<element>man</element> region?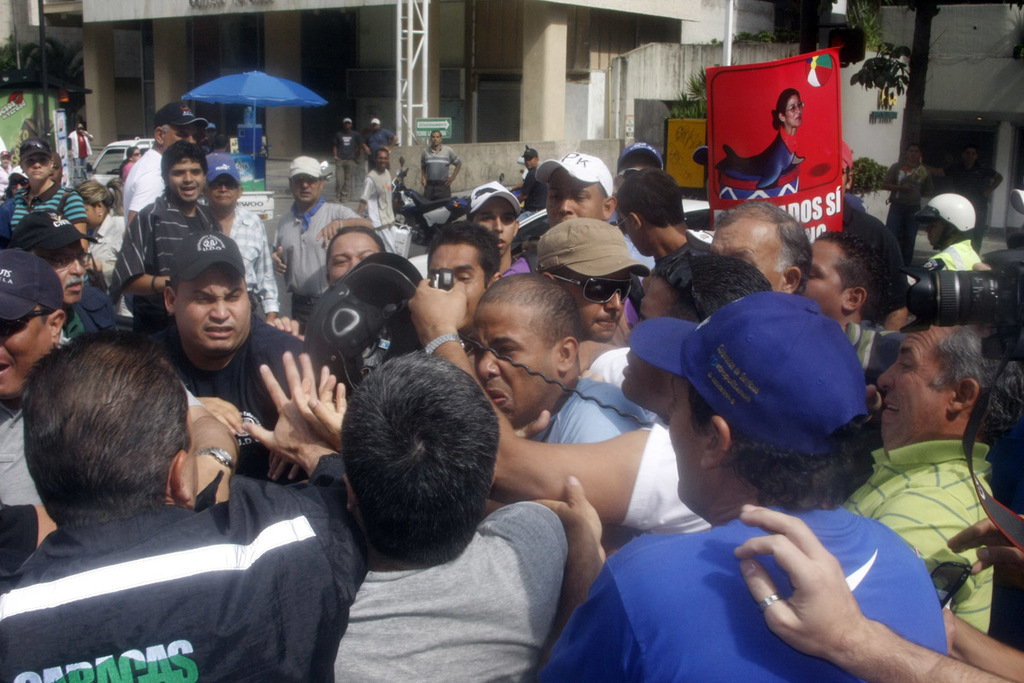
<region>608, 139, 663, 193</region>
